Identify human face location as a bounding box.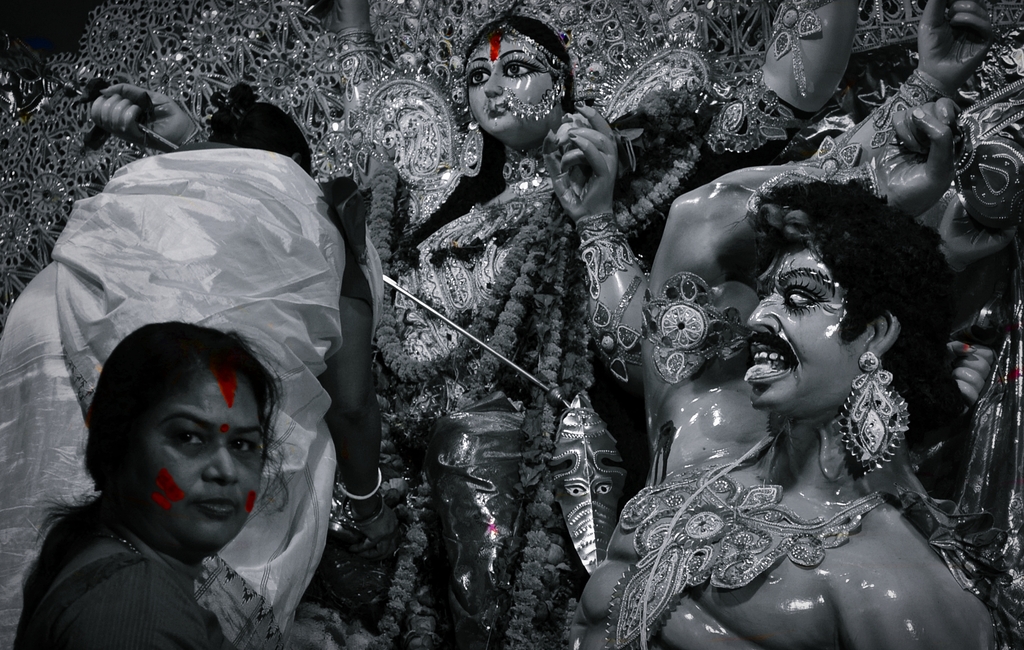
box(146, 384, 268, 548).
